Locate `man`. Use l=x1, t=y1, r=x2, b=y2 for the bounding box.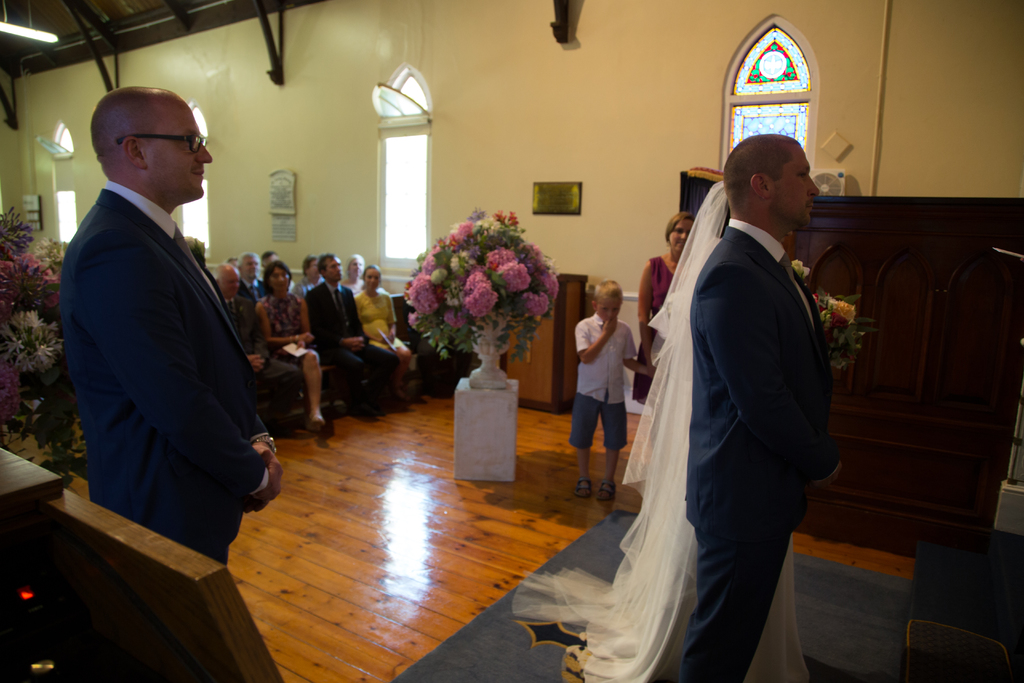
l=305, t=251, r=403, b=424.
